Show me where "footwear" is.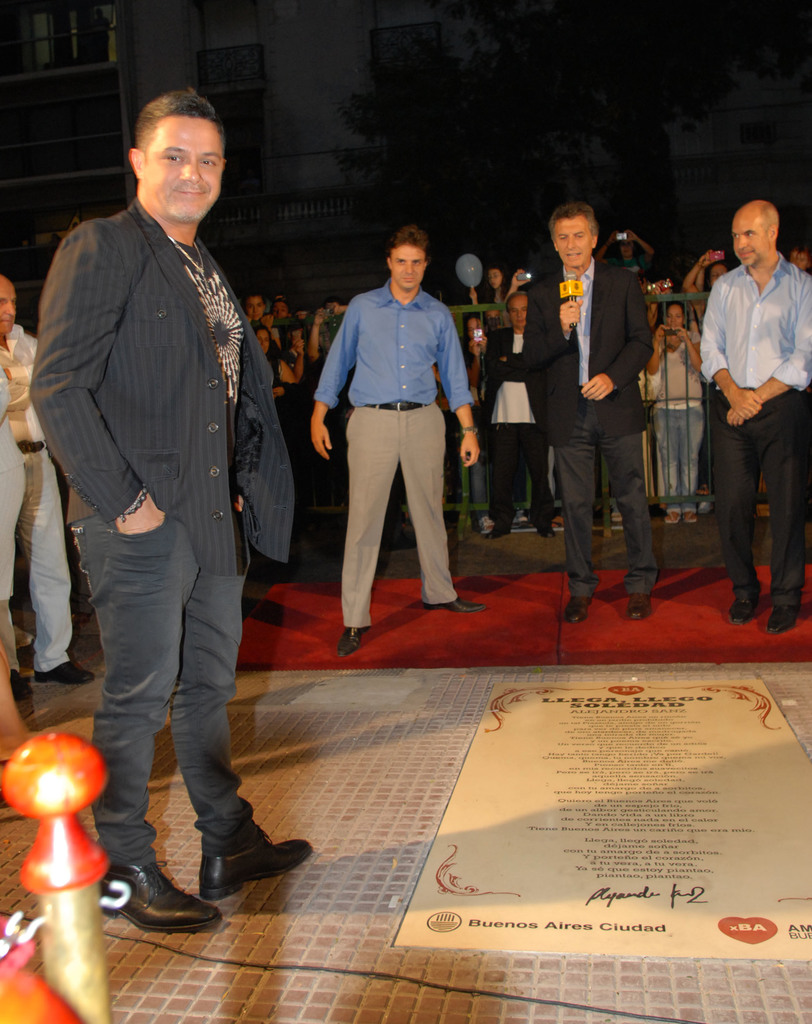
"footwear" is at [x1=536, y1=522, x2=552, y2=545].
